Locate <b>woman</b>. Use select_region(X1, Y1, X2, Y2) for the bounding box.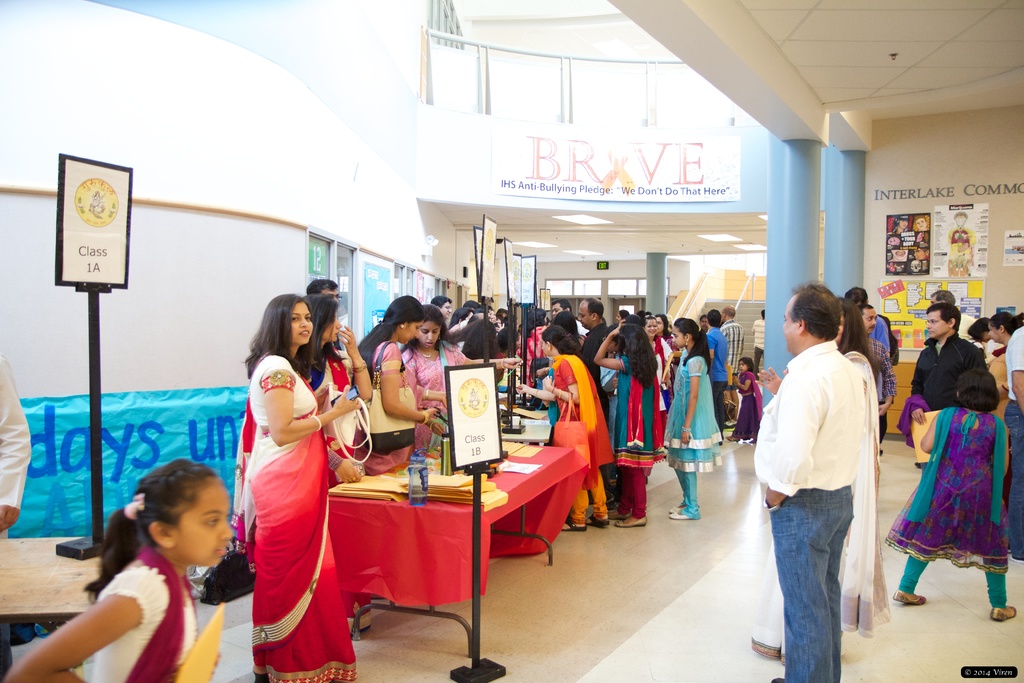
select_region(987, 310, 1021, 507).
